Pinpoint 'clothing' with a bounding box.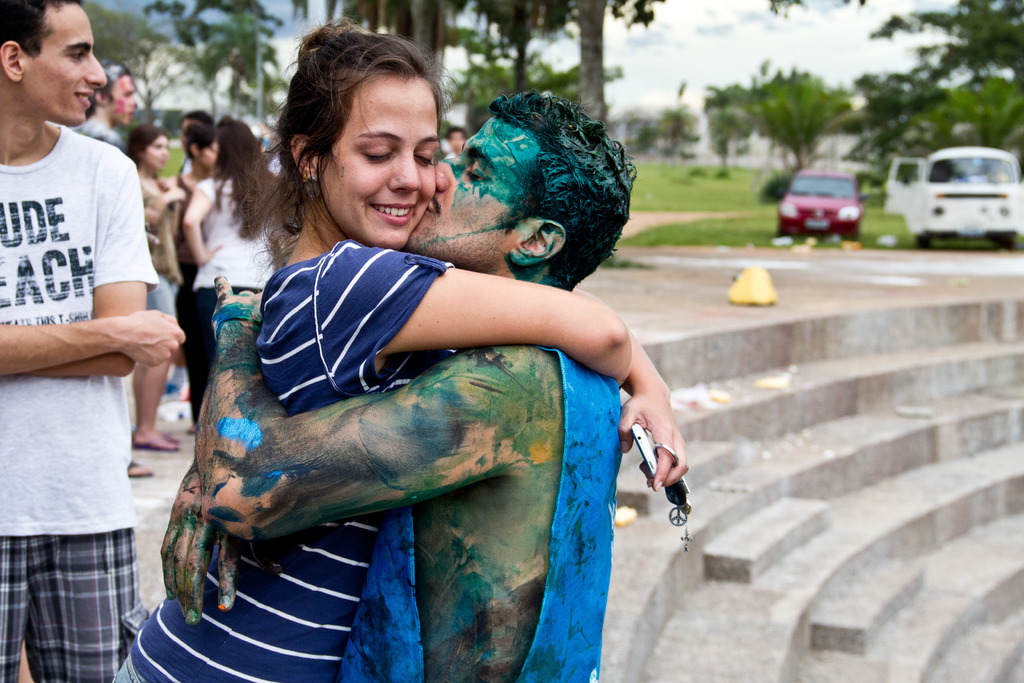
pyautogui.locateOnScreen(341, 349, 624, 682).
